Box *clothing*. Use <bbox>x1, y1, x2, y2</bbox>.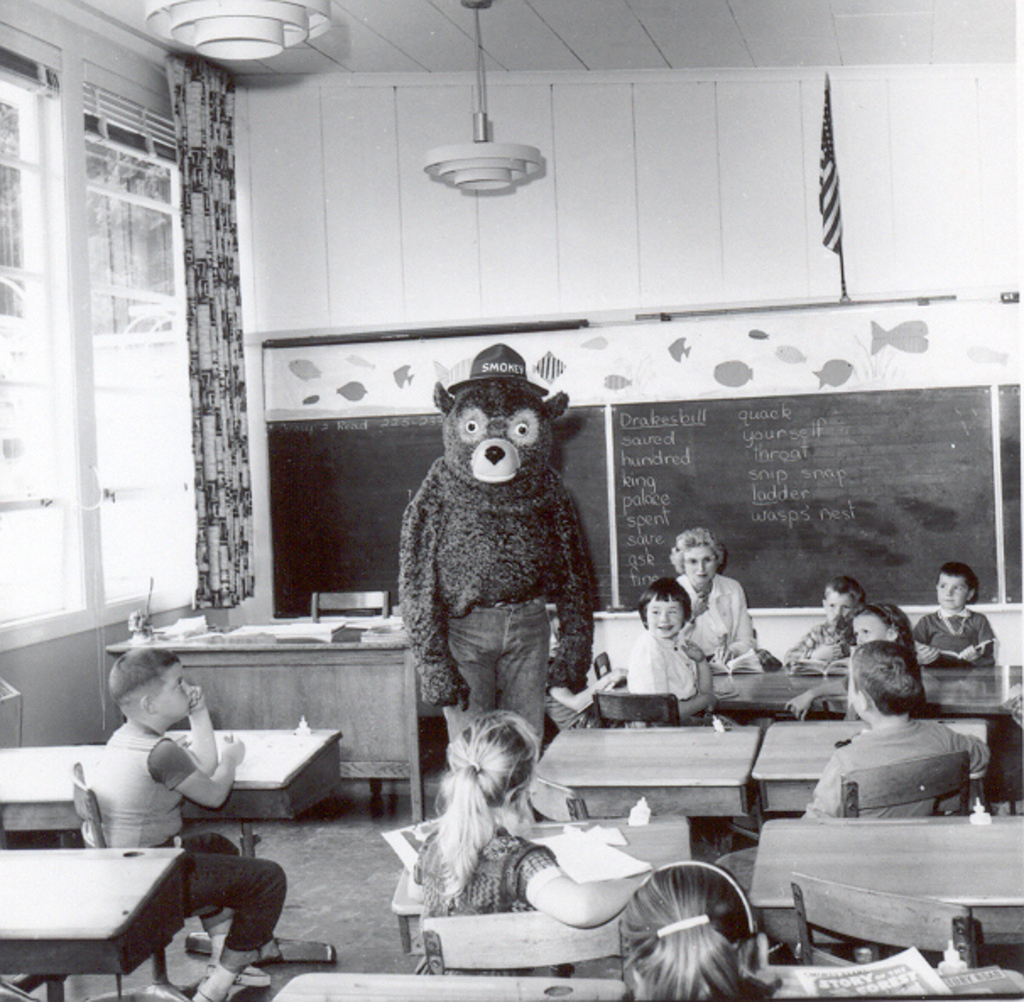
<bbox>814, 716, 995, 825</bbox>.
